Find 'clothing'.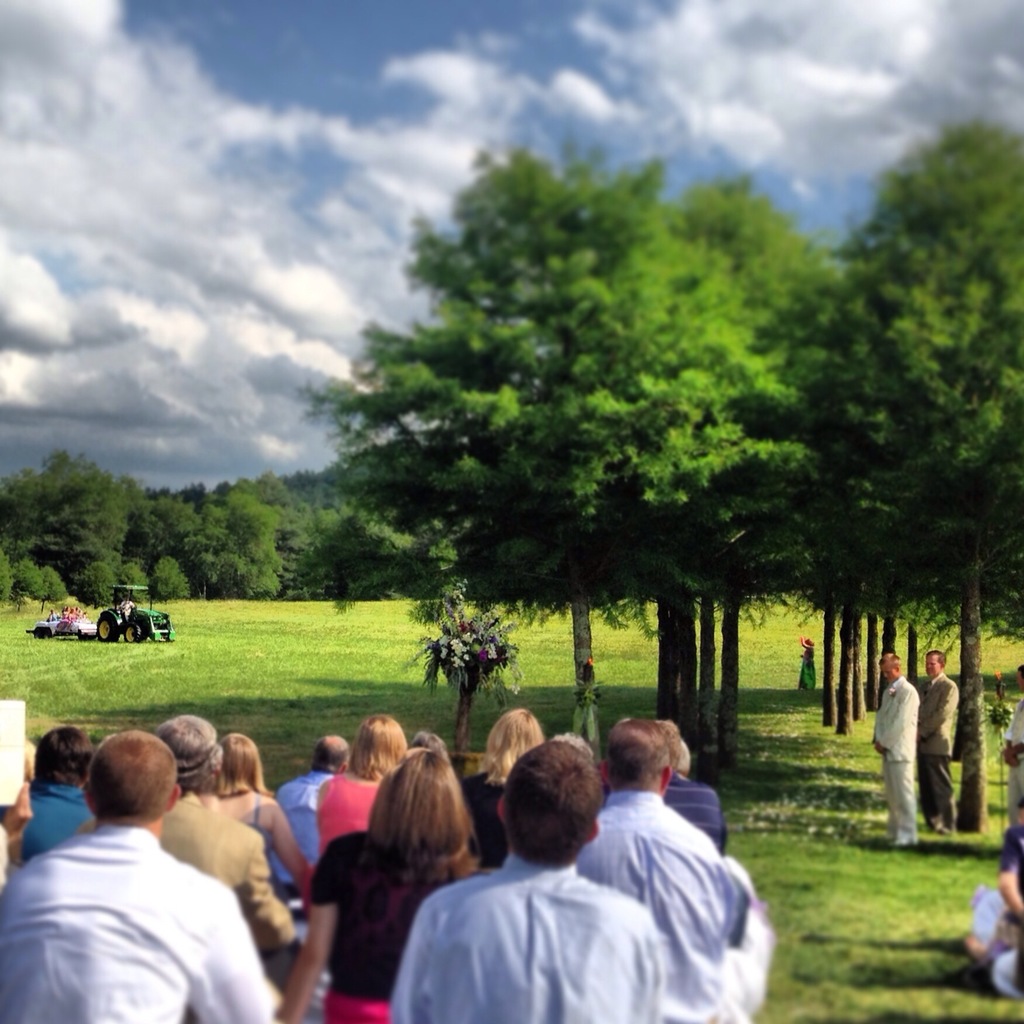
(left=222, top=790, right=278, bottom=868).
